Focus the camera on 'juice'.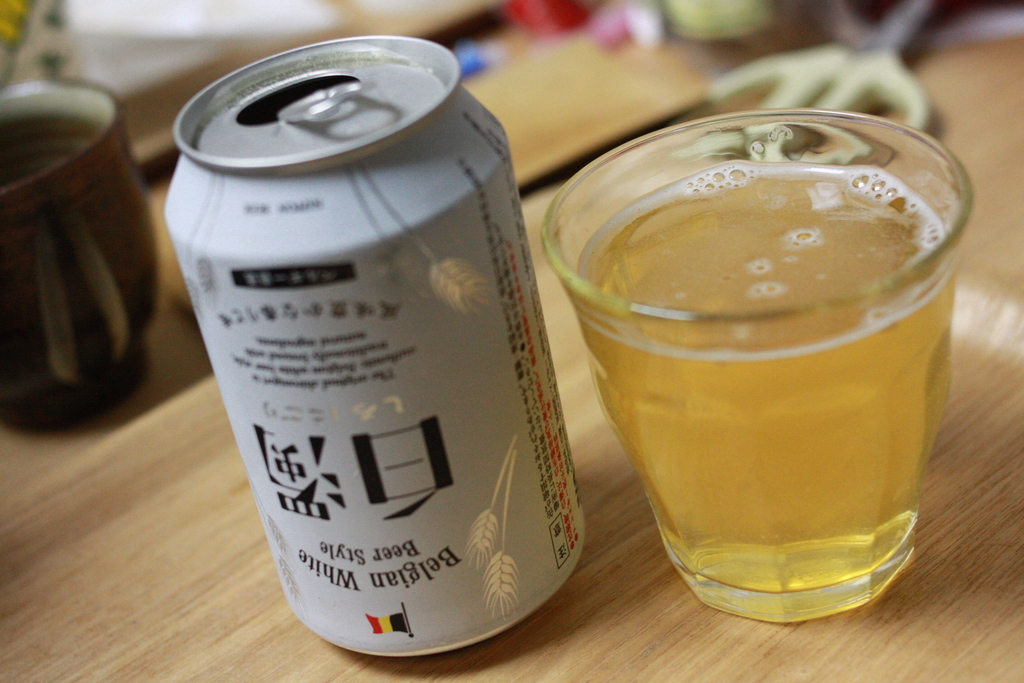
Focus region: (573, 158, 956, 600).
